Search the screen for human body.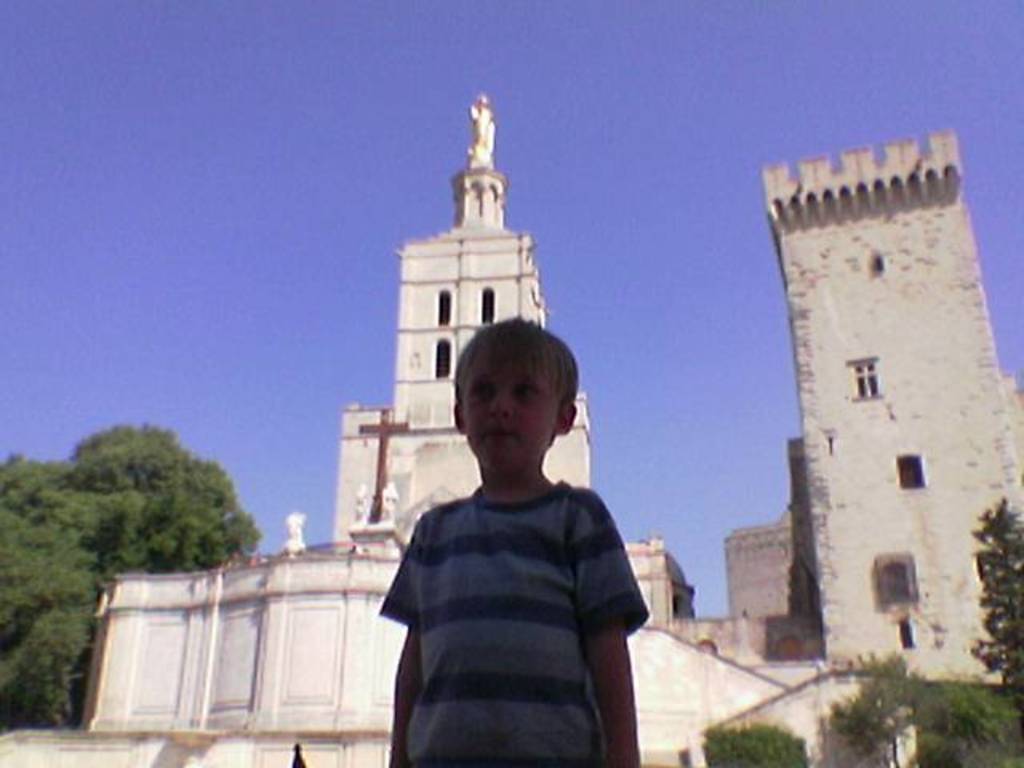
Found at (left=368, top=286, right=646, bottom=767).
